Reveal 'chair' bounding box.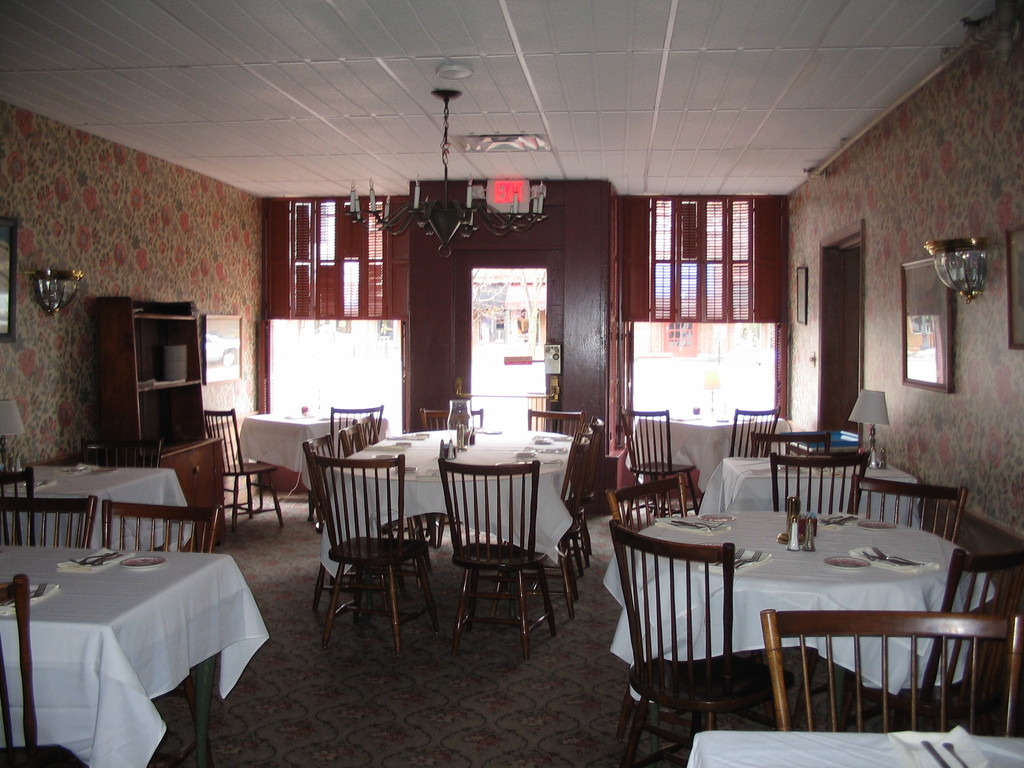
Revealed: (left=723, top=407, right=781, bottom=458).
